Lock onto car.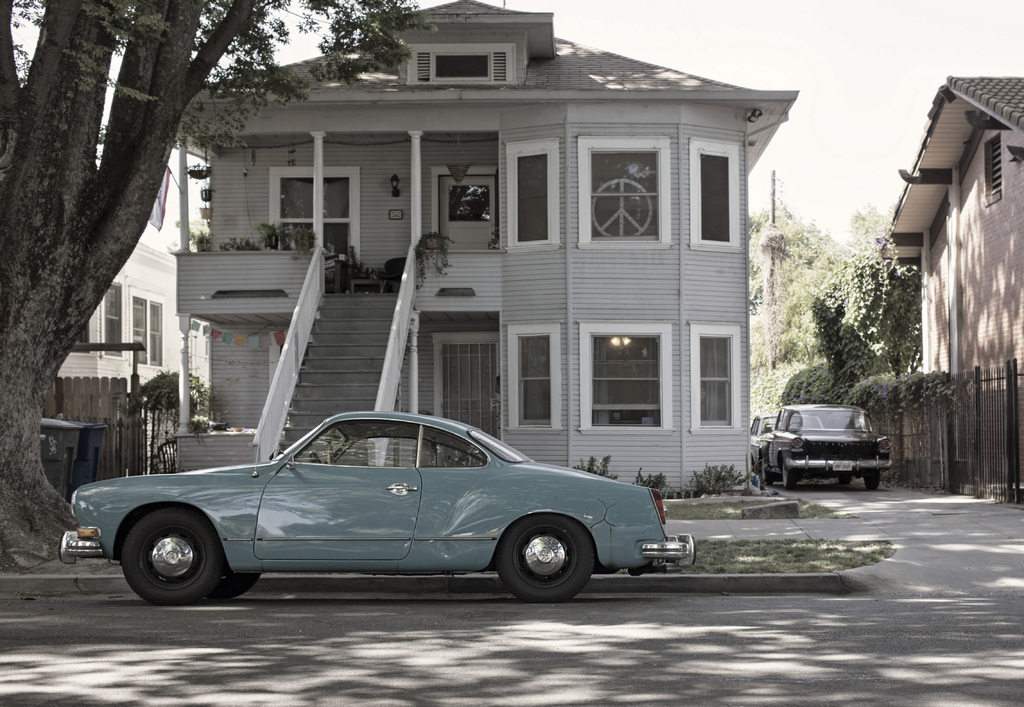
Locked: l=748, t=412, r=824, b=477.
